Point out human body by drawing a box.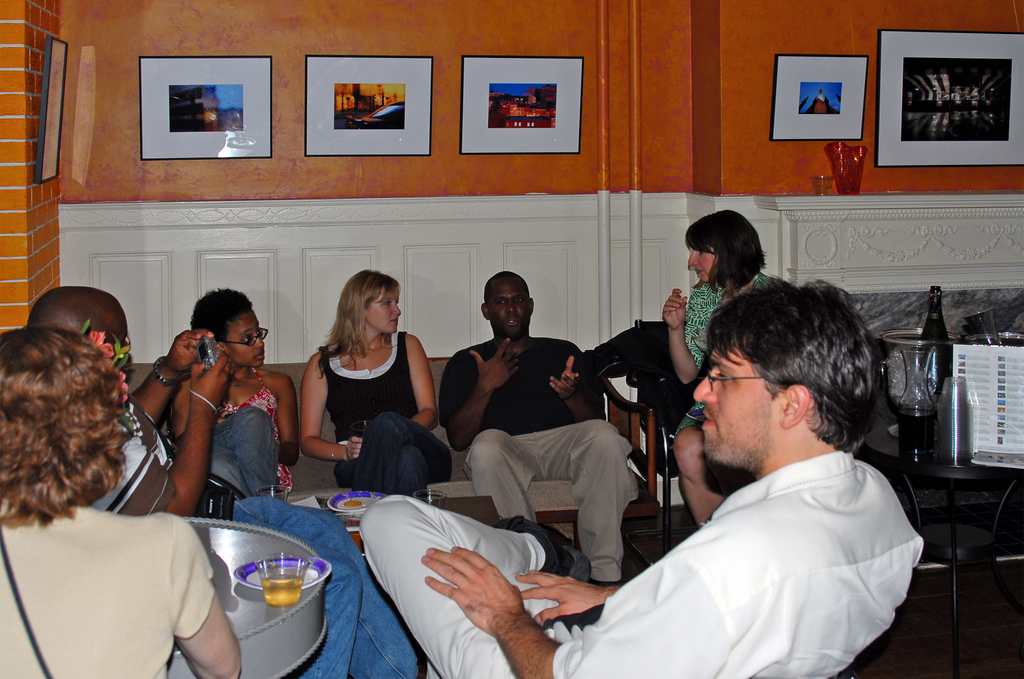
bbox=(288, 268, 442, 513).
